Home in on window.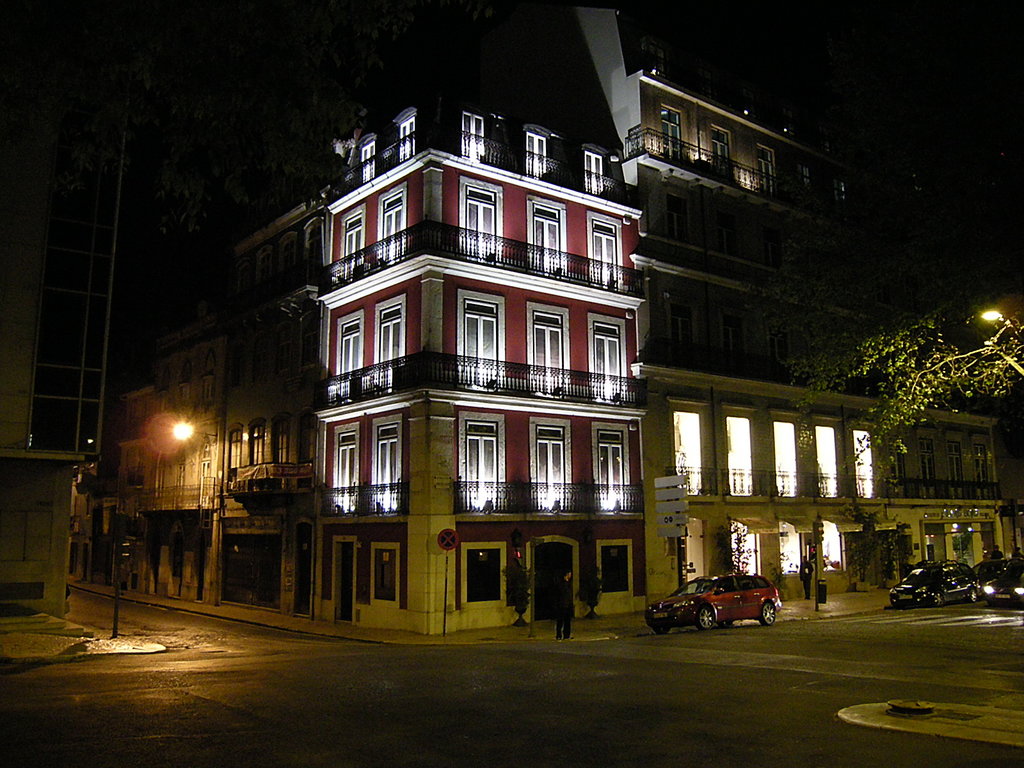
Homed in at bbox=(579, 202, 636, 294).
